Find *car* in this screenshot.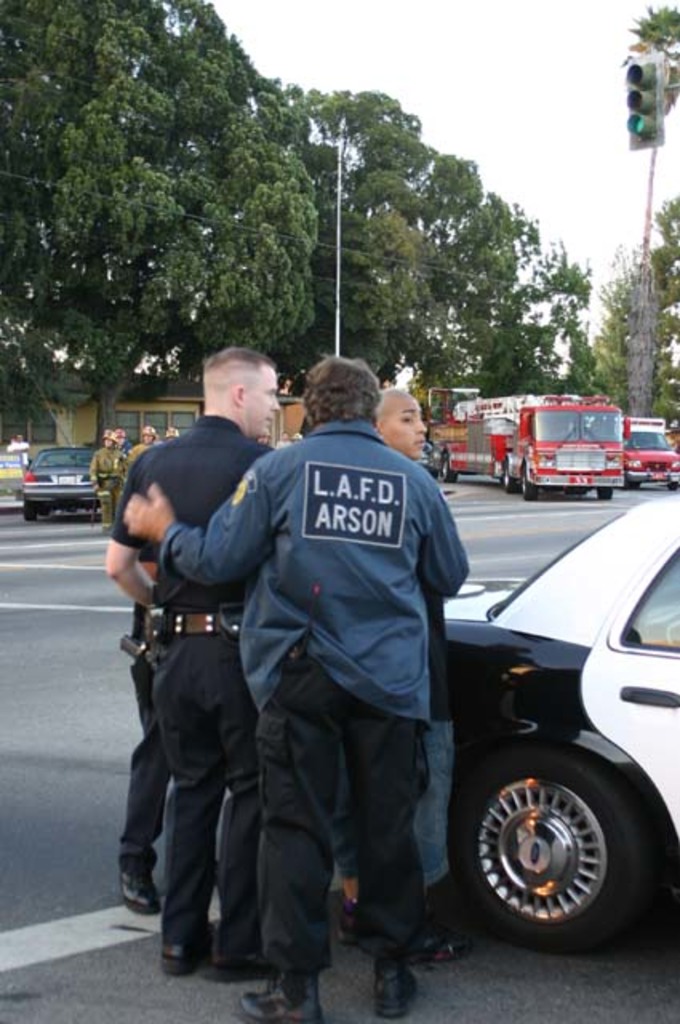
The bounding box for *car* is [437,493,678,955].
